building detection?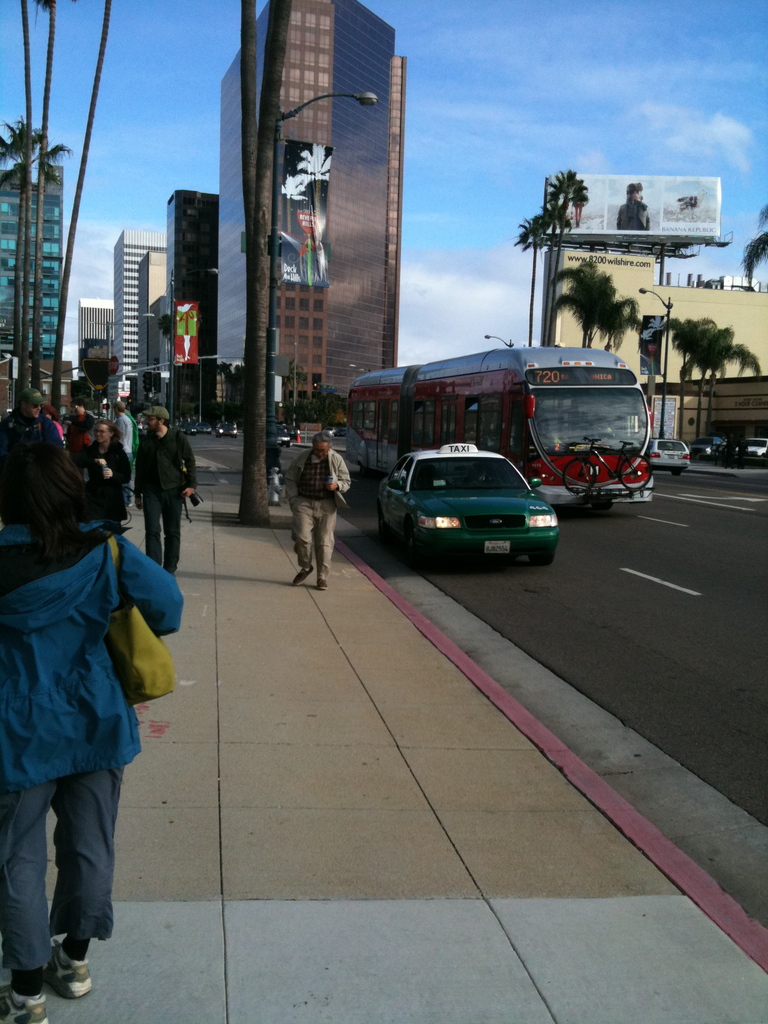
crop(0, 159, 63, 379)
